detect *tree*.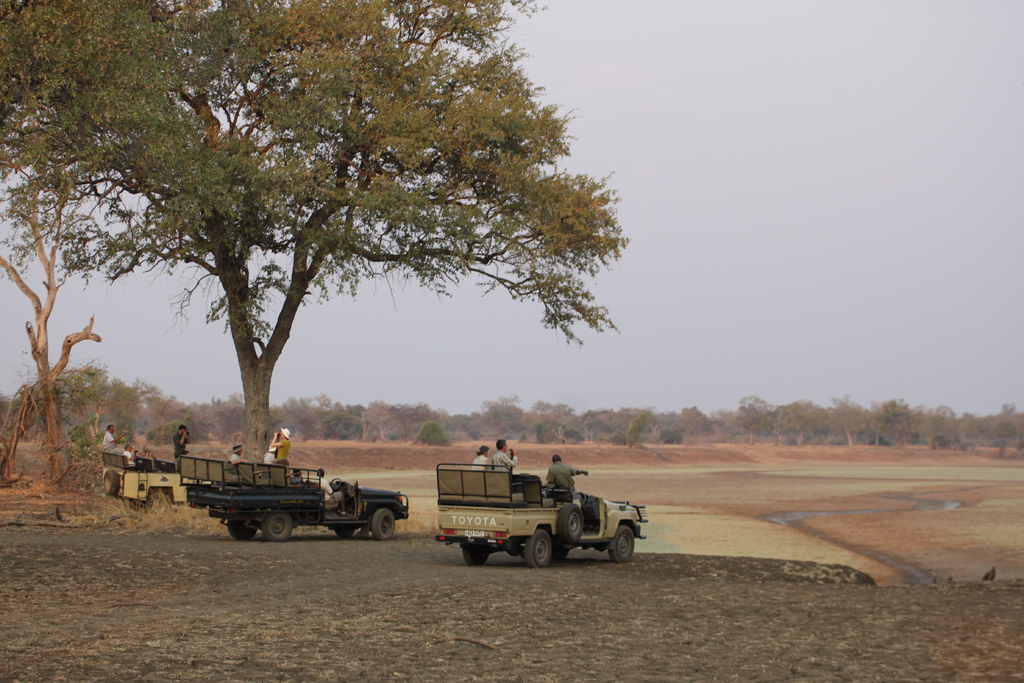
Detected at (0, 15, 694, 518).
